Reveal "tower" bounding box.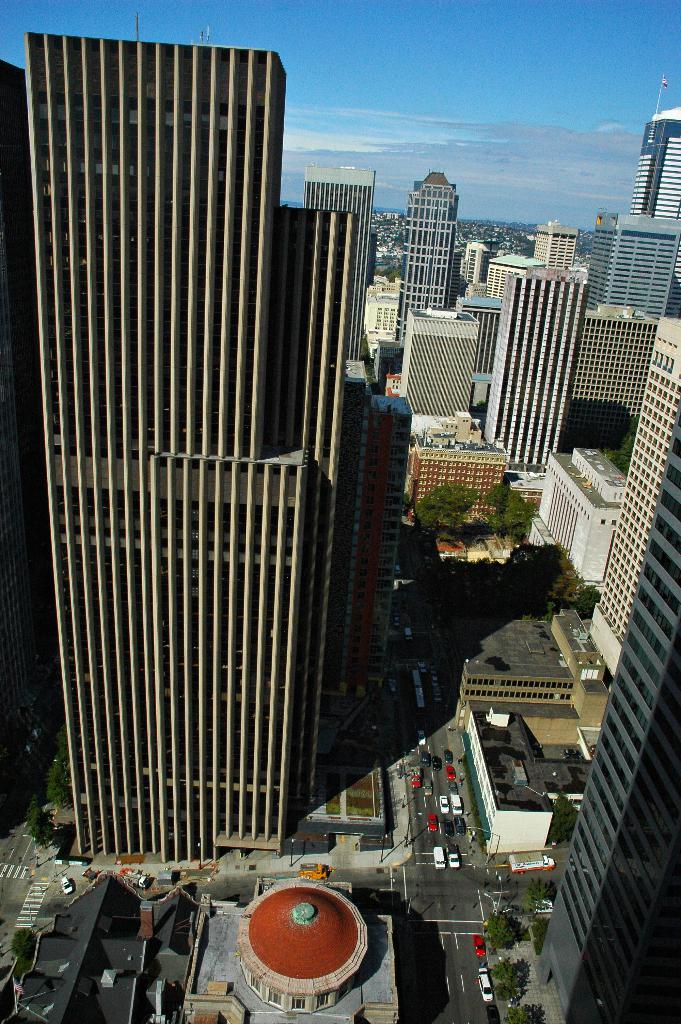
Revealed: locate(296, 170, 377, 360).
